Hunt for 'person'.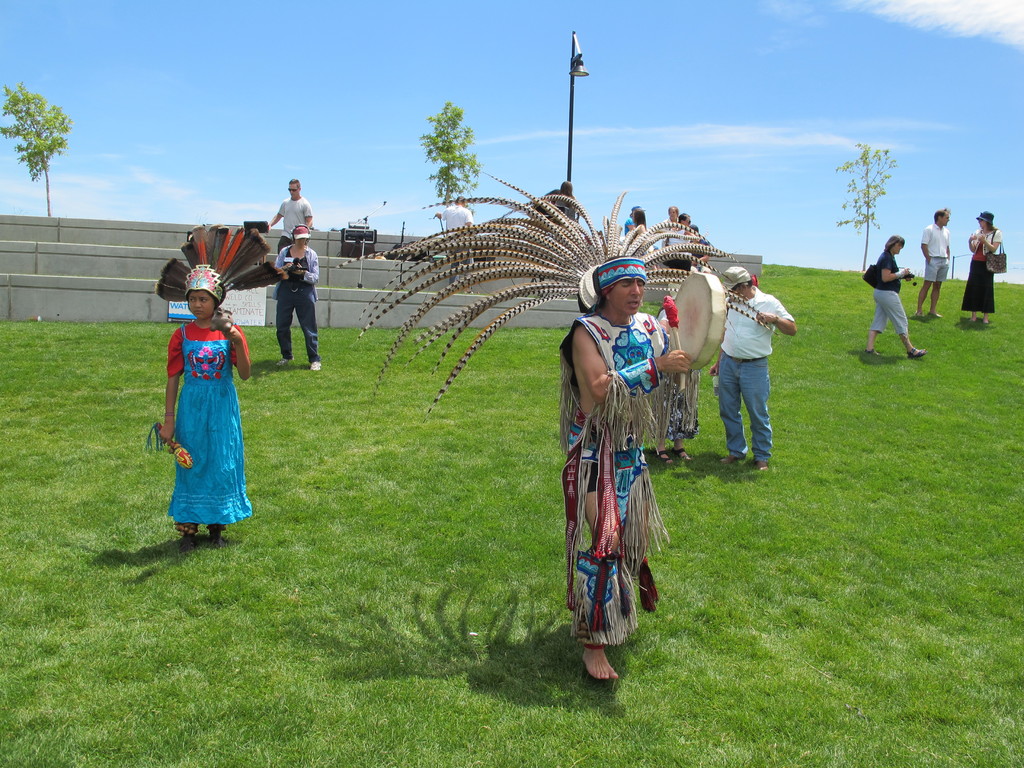
Hunted down at <box>717,271,794,471</box>.
